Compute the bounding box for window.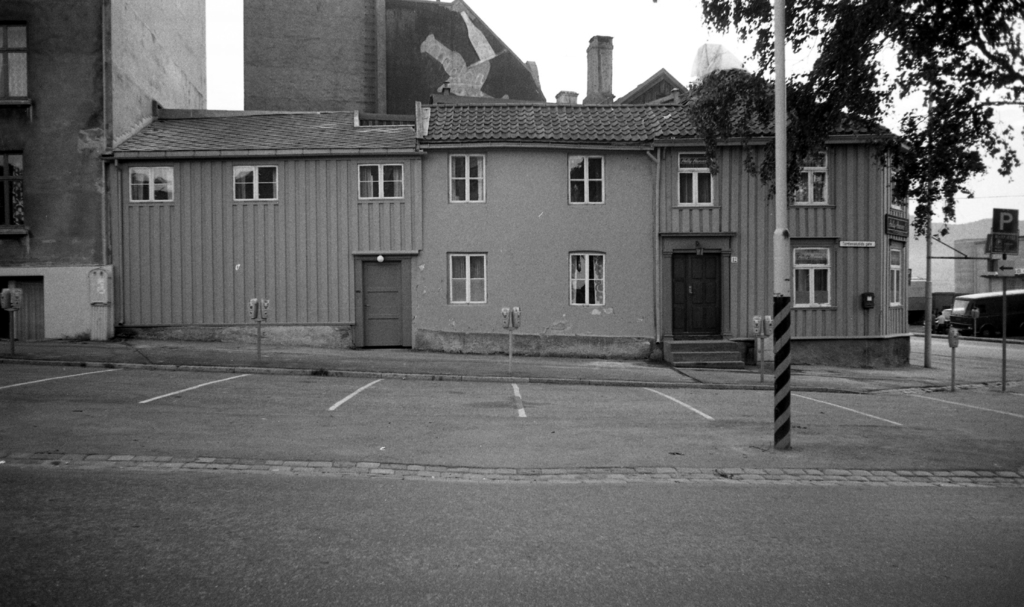
(789, 246, 833, 310).
